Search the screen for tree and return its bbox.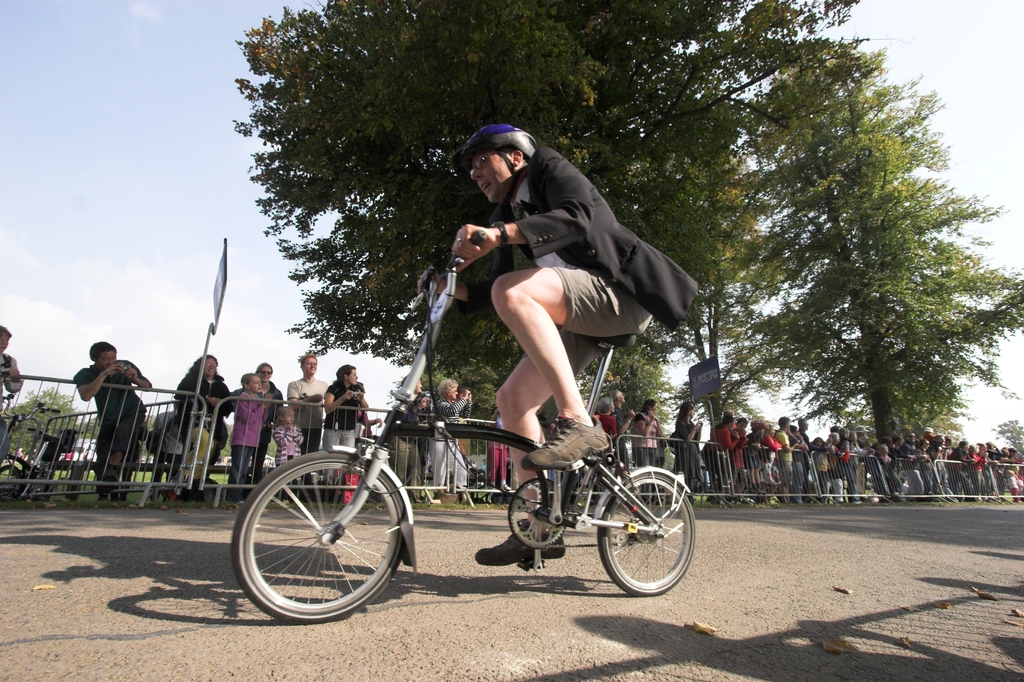
Found: rect(227, 0, 860, 404).
